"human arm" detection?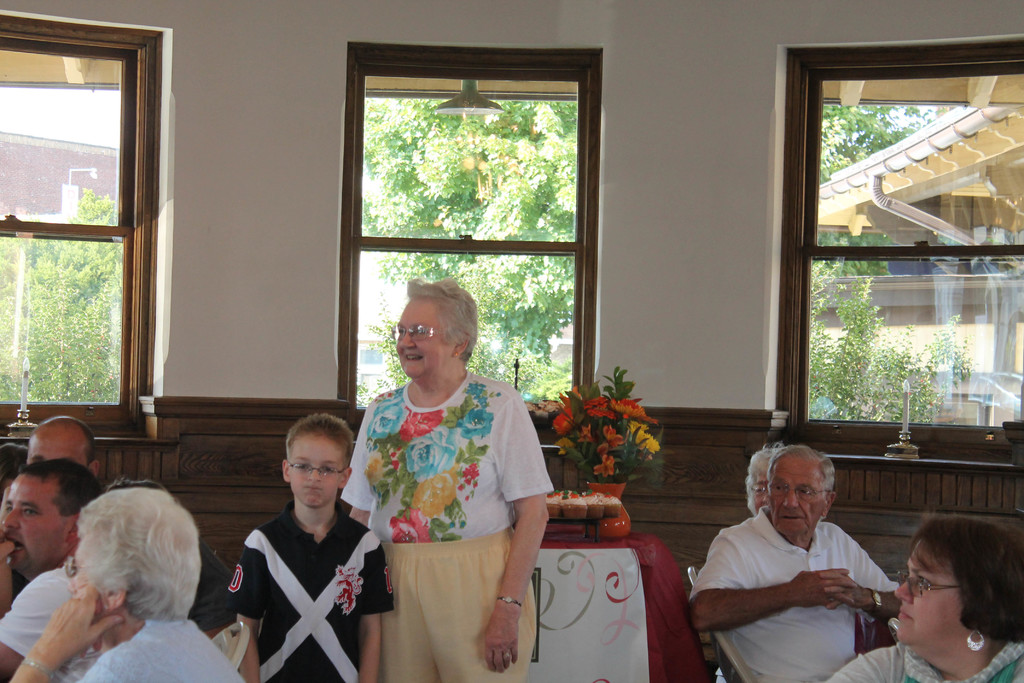
6,585,131,682
